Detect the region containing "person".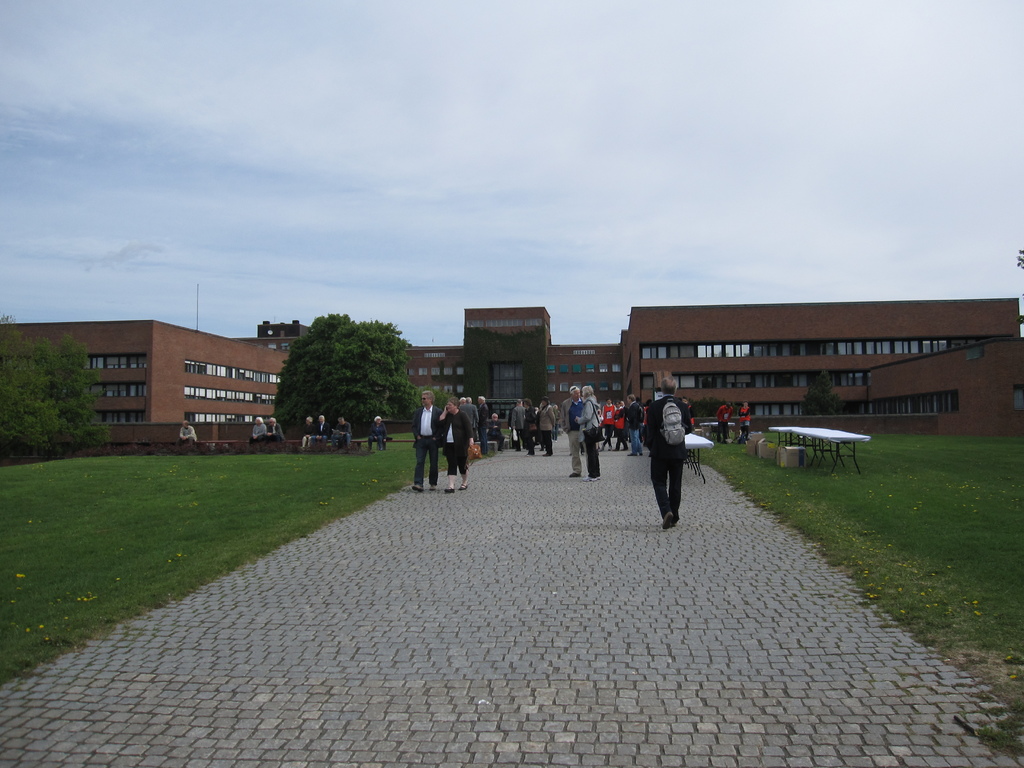
<bbox>559, 383, 588, 476</bbox>.
